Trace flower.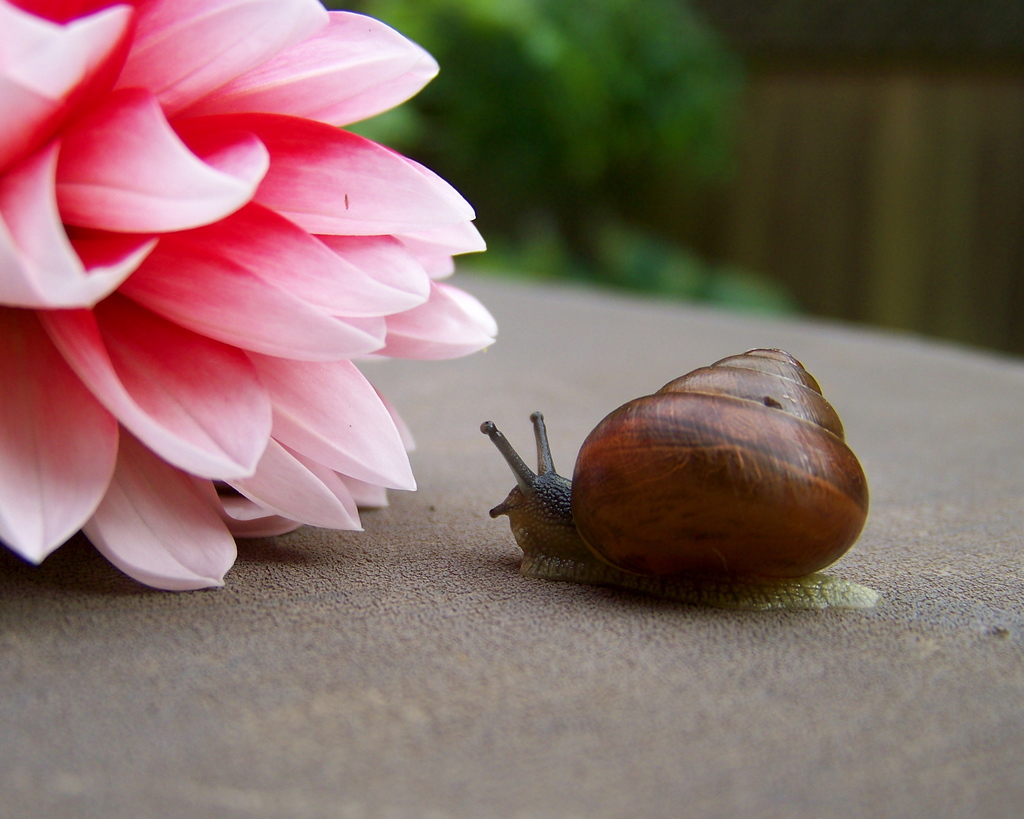
Traced to box(24, 16, 509, 545).
